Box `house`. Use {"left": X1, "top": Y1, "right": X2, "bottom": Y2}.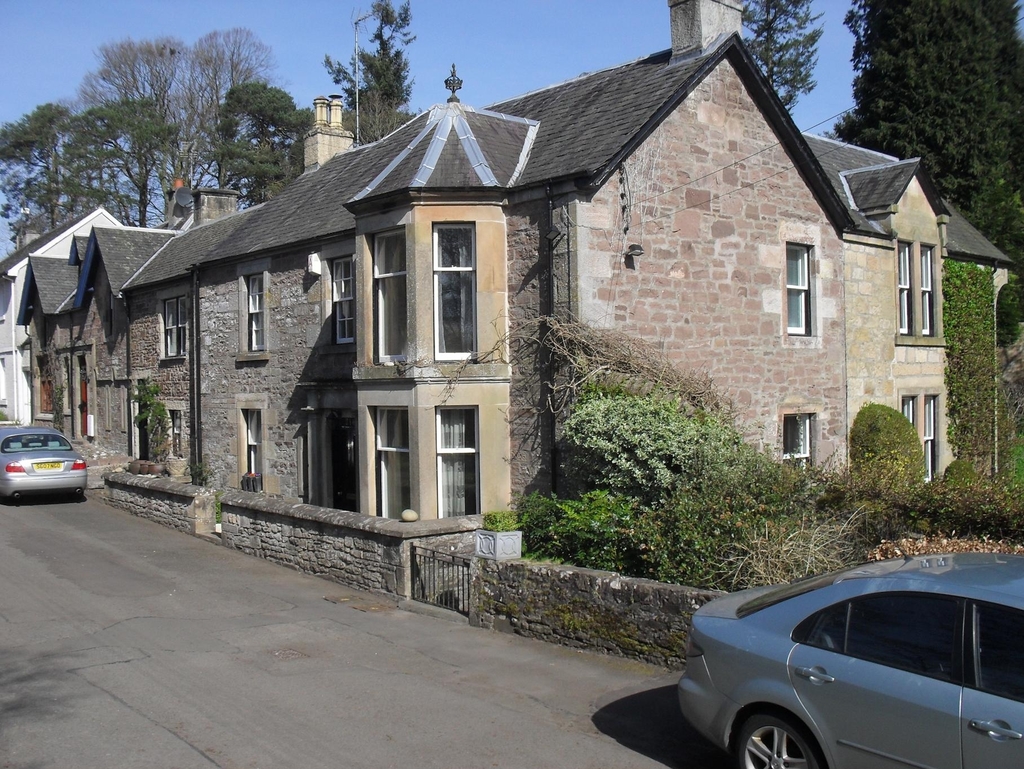
{"left": 0, "top": 194, "right": 126, "bottom": 428}.
